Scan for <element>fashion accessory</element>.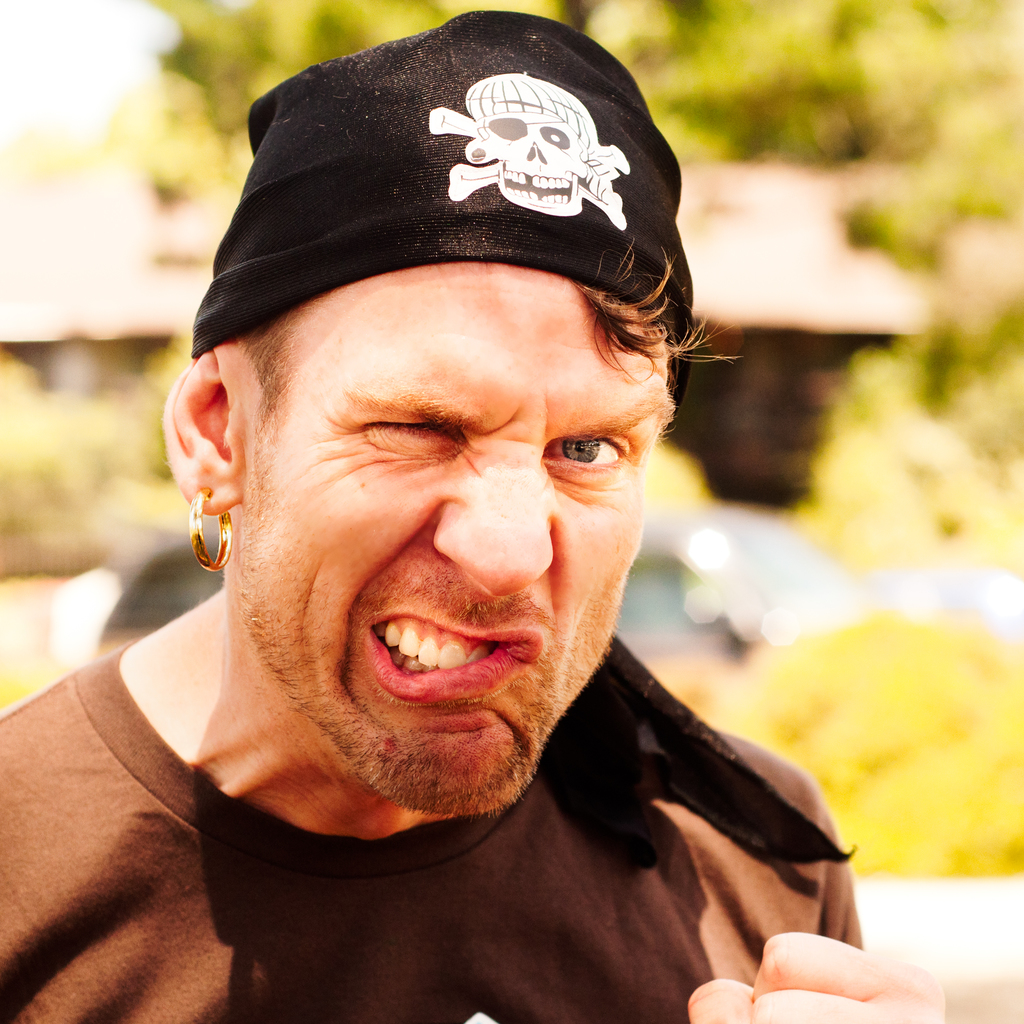
Scan result: <box>190,12,841,877</box>.
